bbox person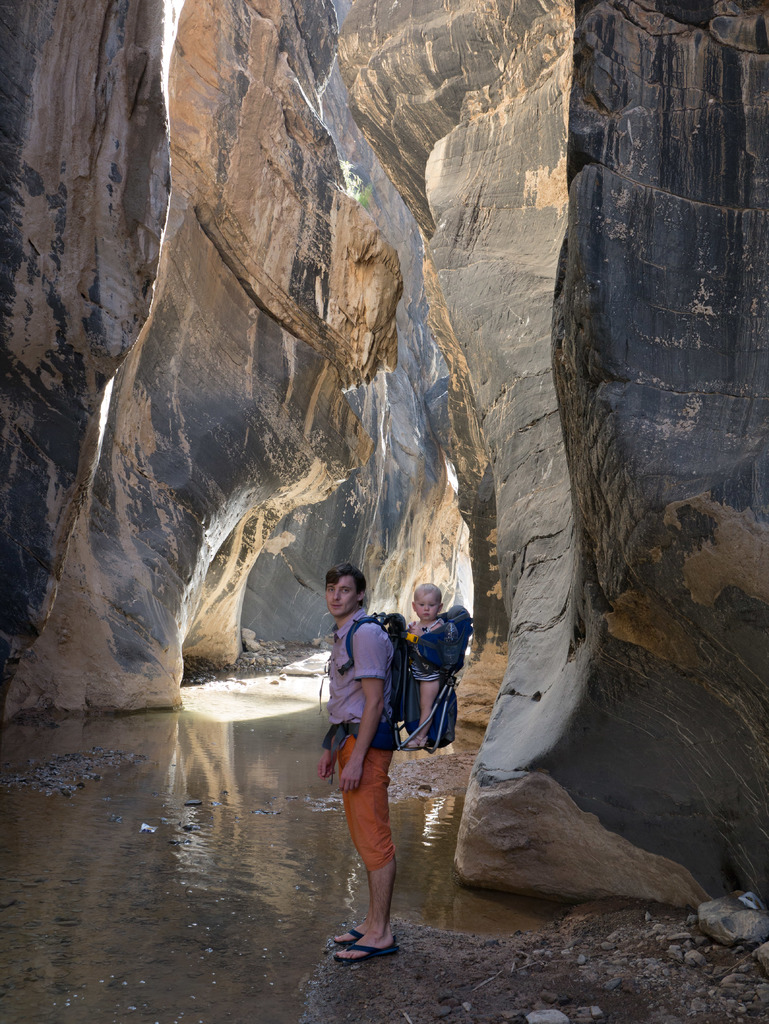
crop(394, 584, 467, 769)
